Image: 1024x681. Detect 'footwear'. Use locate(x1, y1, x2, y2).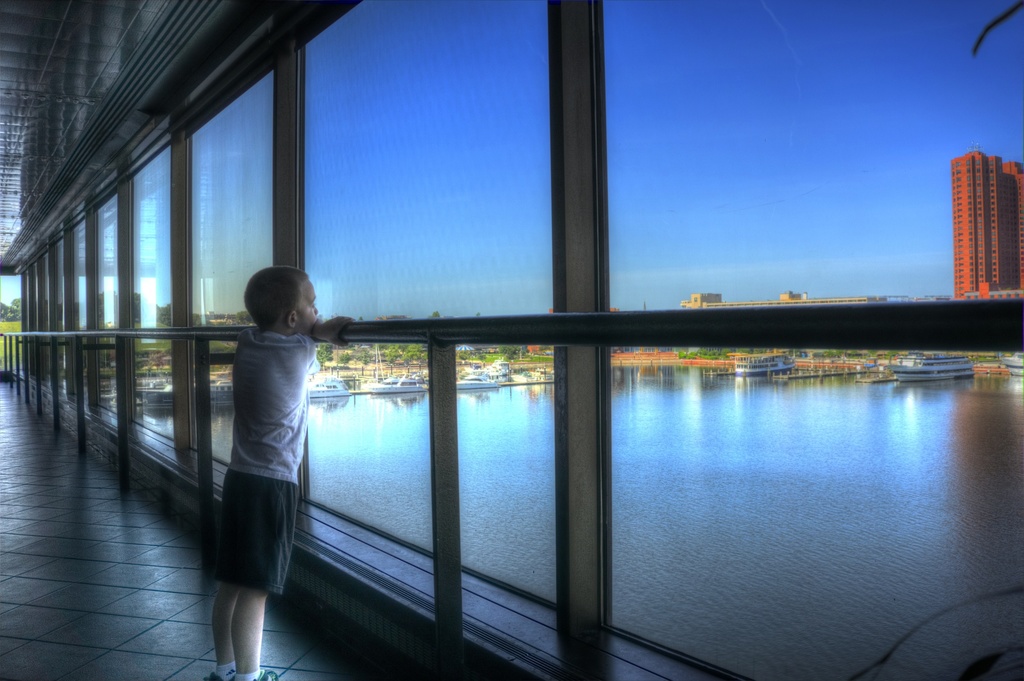
locate(237, 669, 273, 680).
